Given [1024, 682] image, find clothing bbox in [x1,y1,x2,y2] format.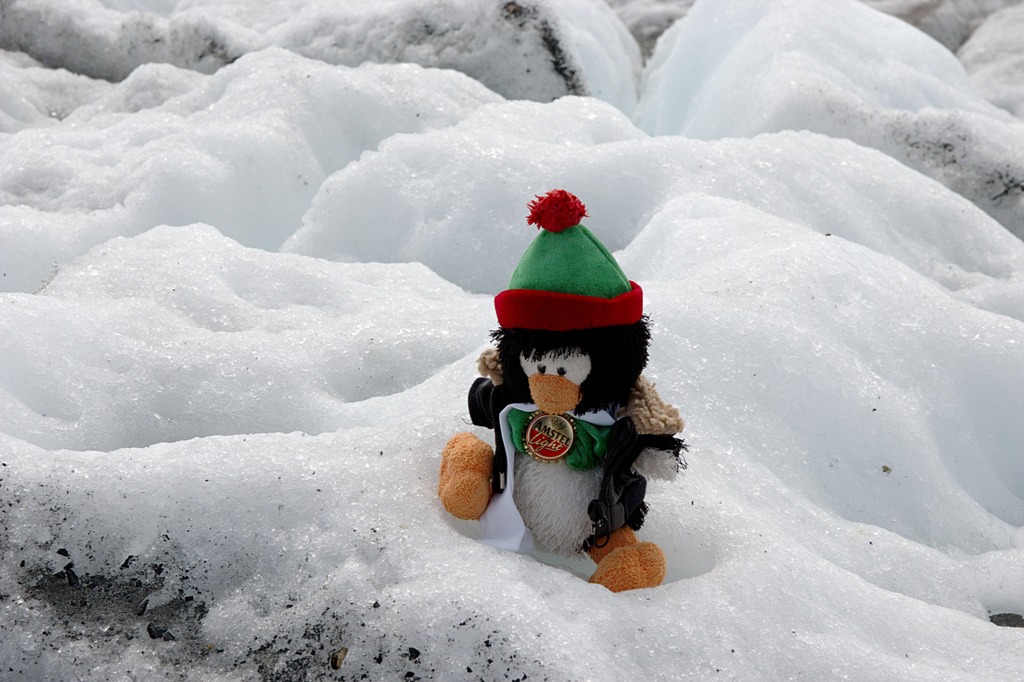
[451,312,688,594].
